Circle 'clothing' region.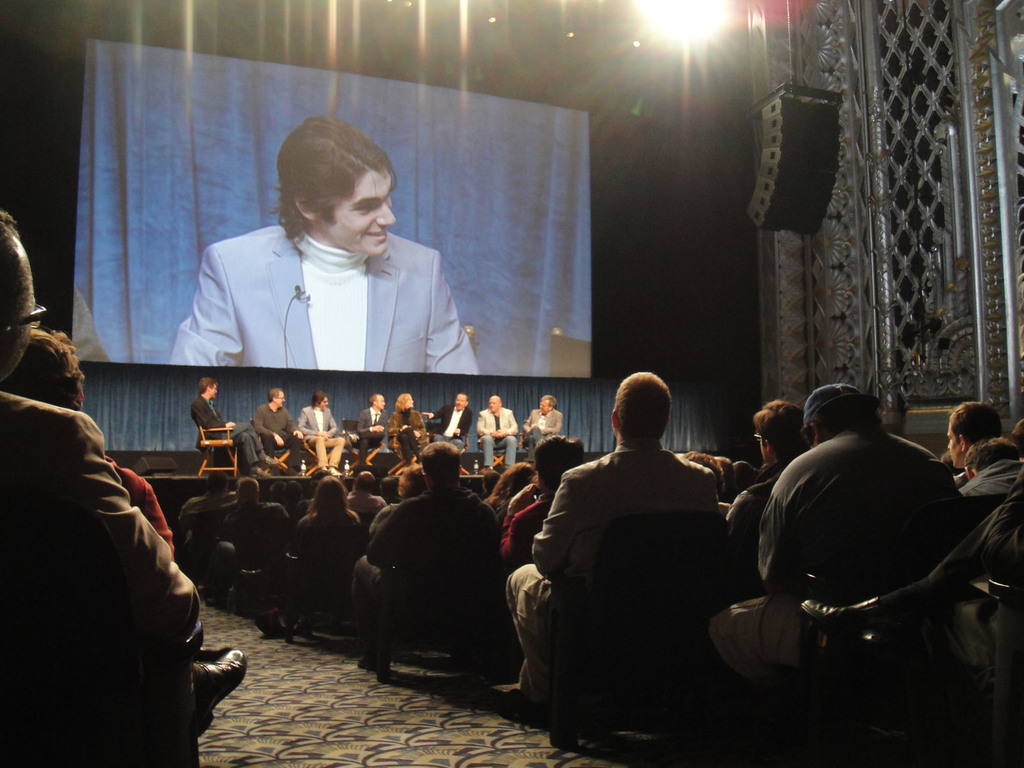
Region: detection(384, 408, 415, 451).
